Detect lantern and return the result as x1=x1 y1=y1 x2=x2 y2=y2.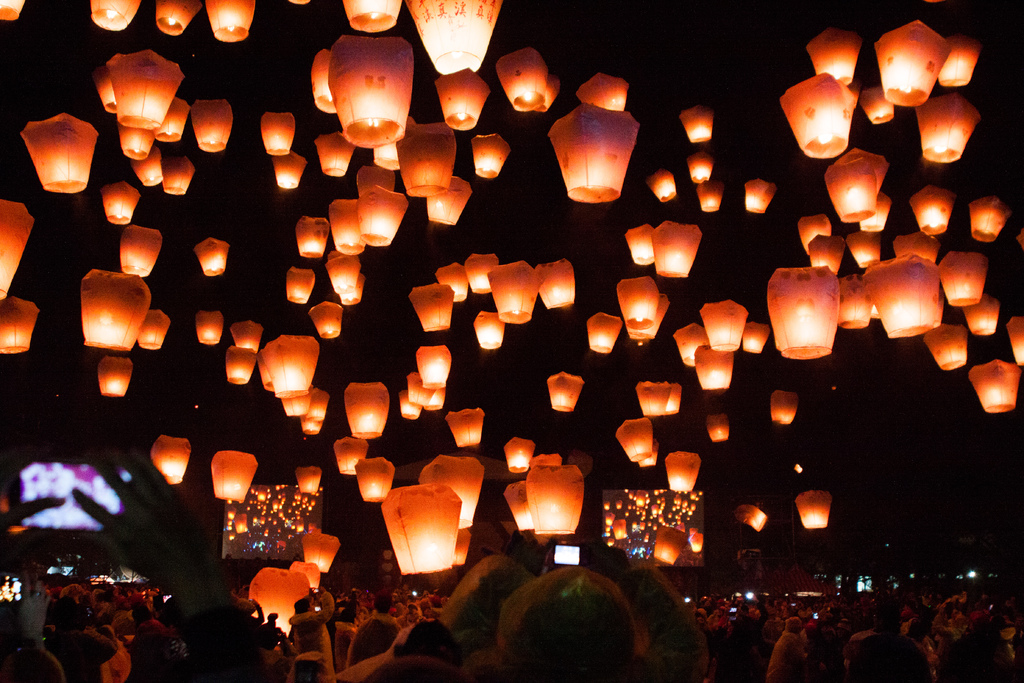
x1=637 y1=383 x2=669 y2=415.
